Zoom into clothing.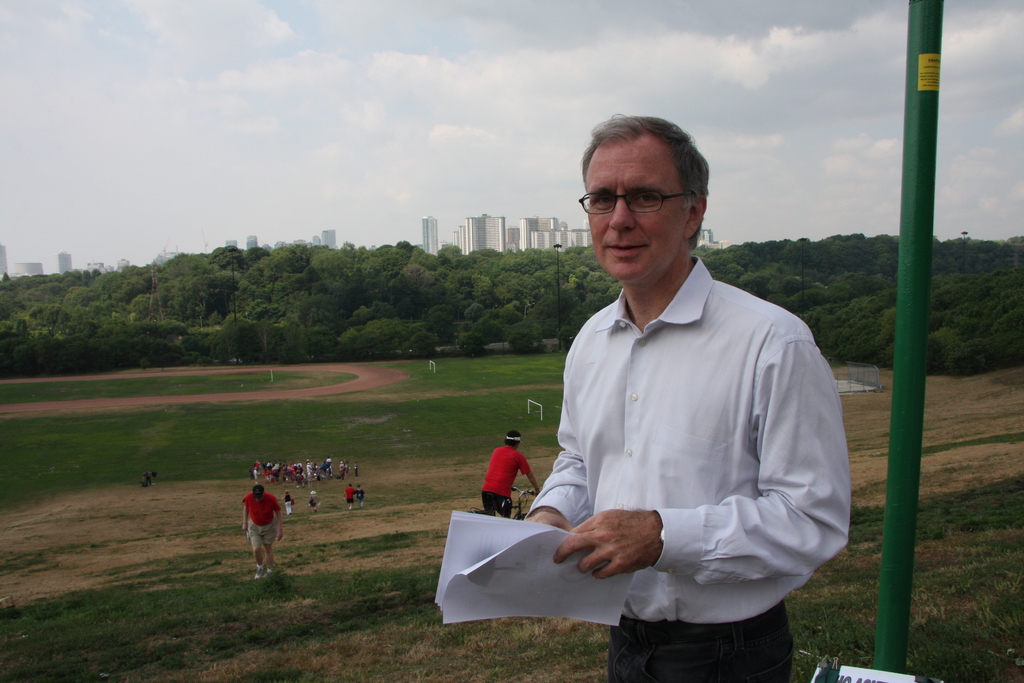
Zoom target: (x1=243, y1=514, x2=274, y2=548).
